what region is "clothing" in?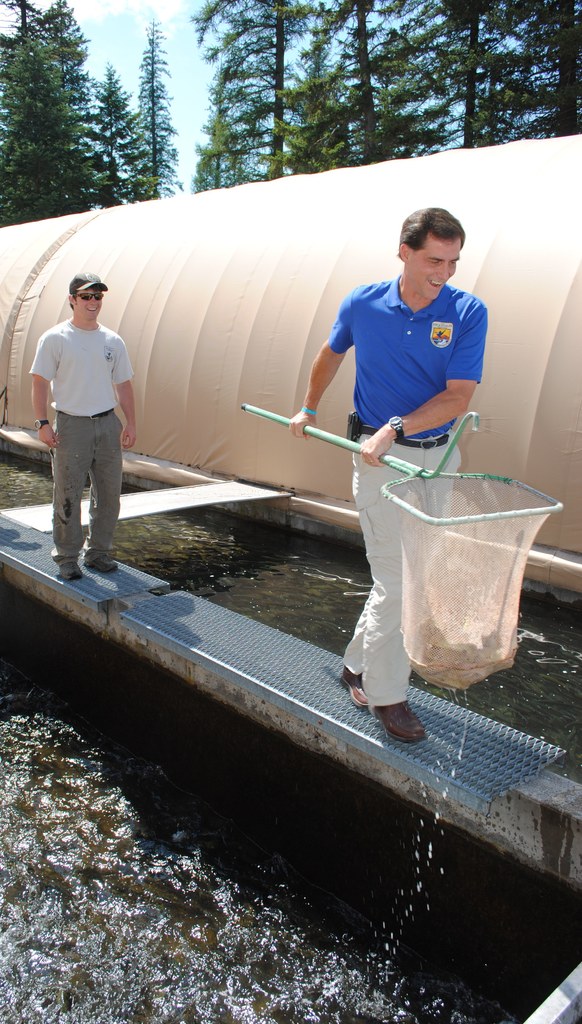
[left=31, top=325, right=137, bottom=568].
